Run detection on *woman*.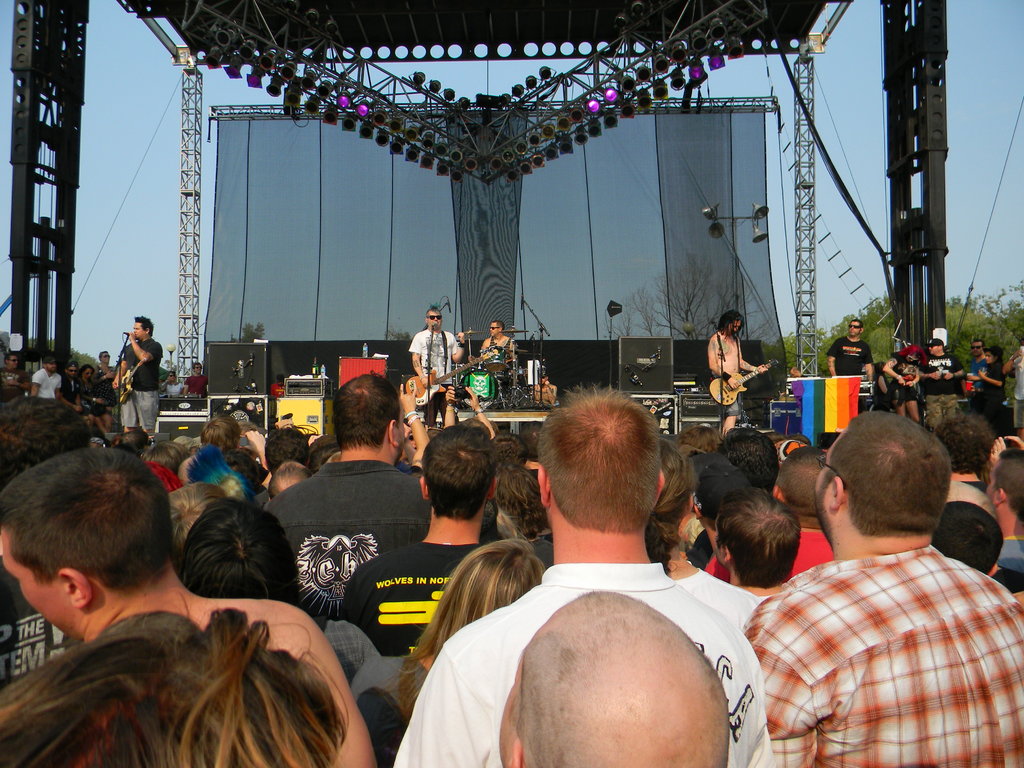
Result: <region>875, 359, 888, 412</region>.
